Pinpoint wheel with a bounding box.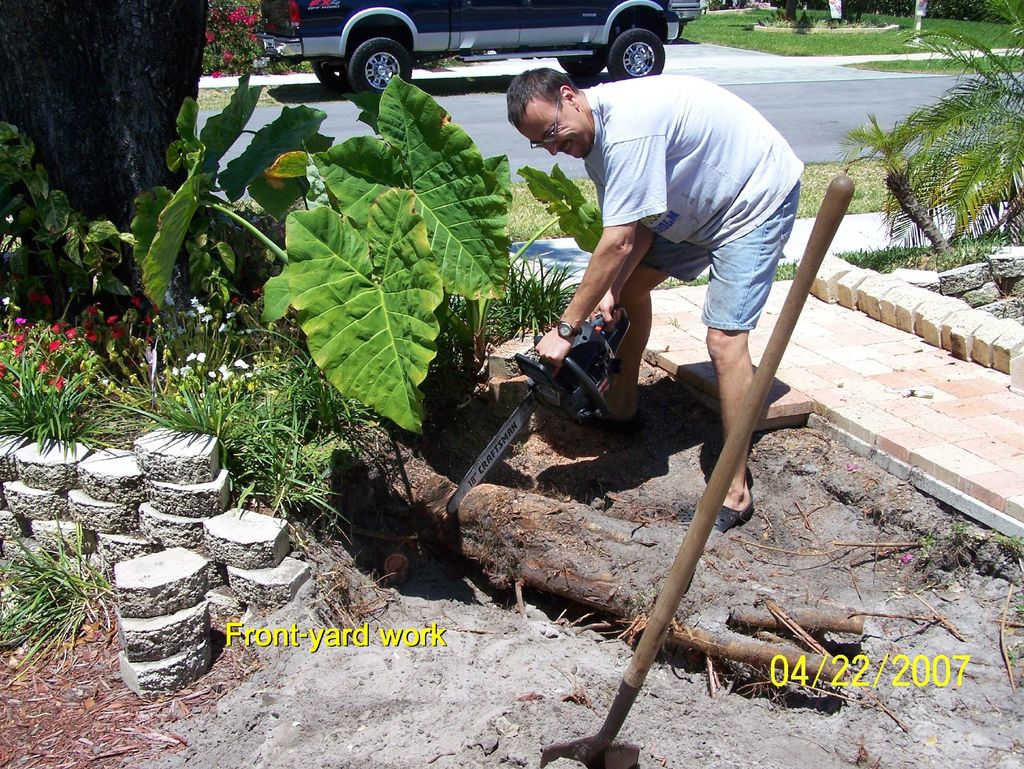
<region>610, 25, 668, 85</region>.
